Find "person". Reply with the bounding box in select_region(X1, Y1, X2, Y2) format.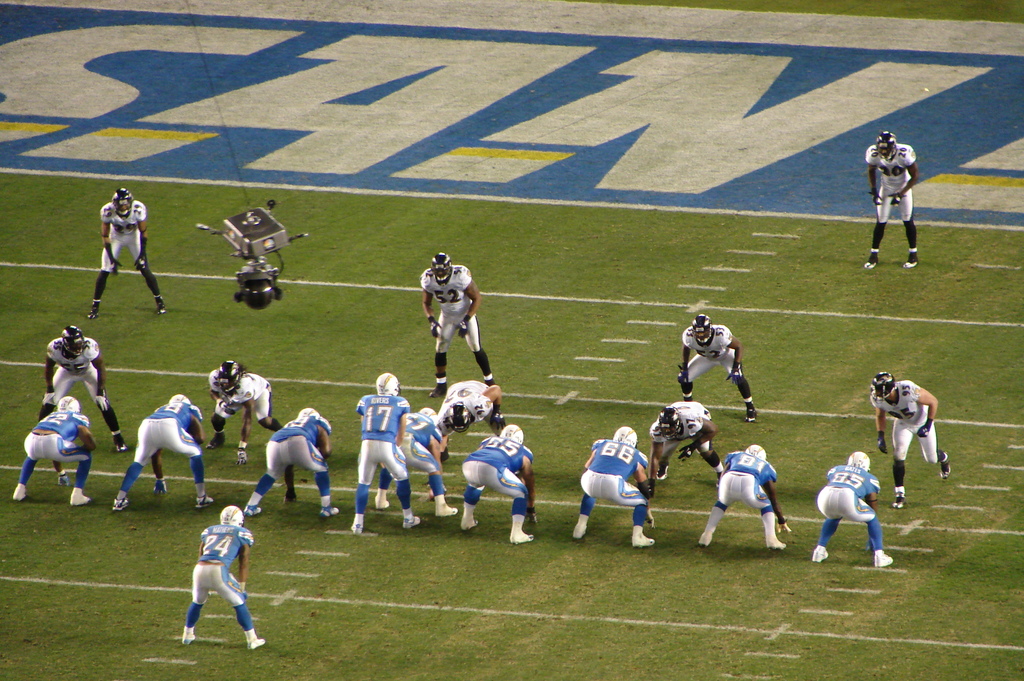
select_region(676, 310, 754, 423).
